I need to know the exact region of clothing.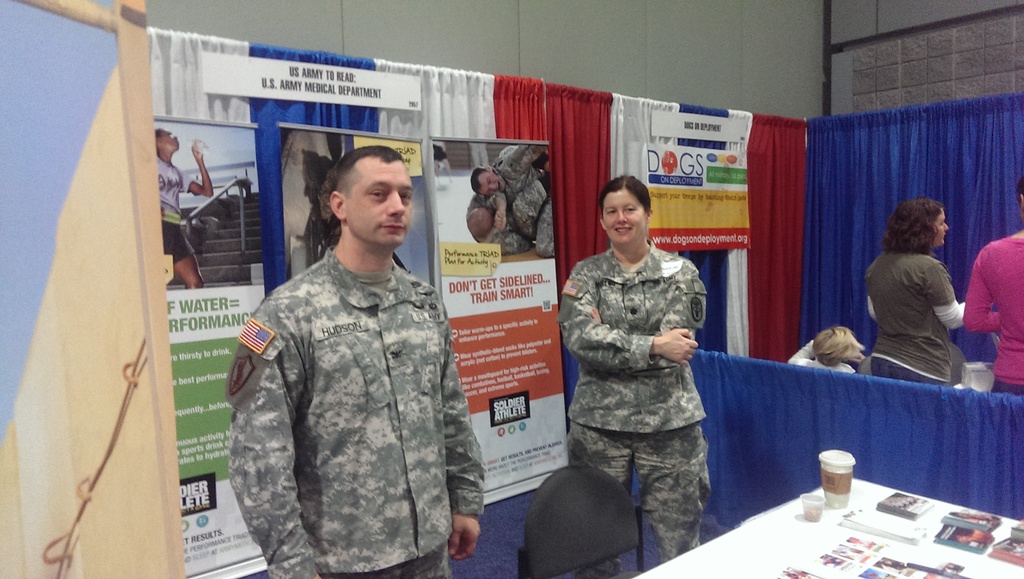
Region: x1=163, y1=157, x2=202, y2=270.
